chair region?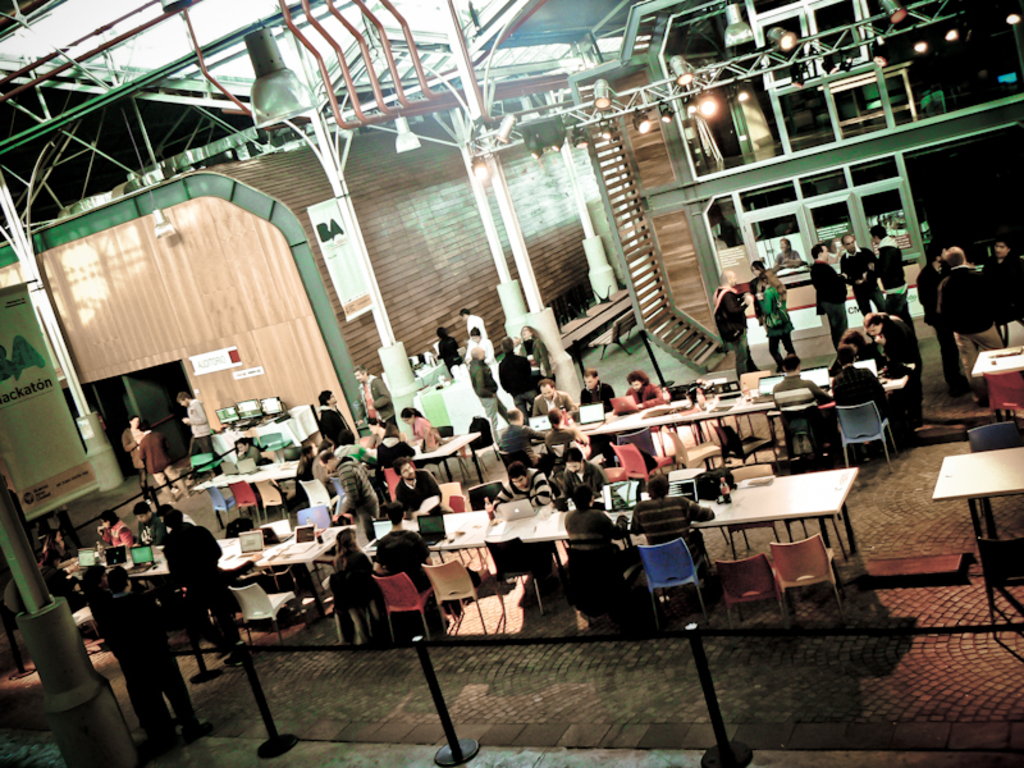
[480, 534, 563, 612]
